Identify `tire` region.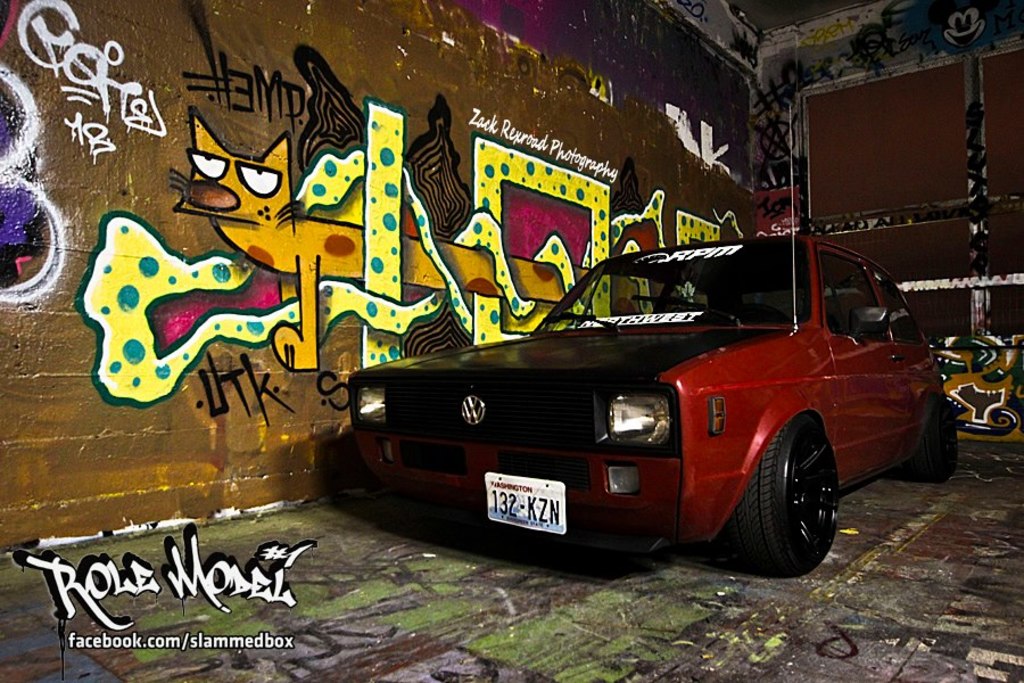
Region: <region>736, 418, 852, 577</region>.
